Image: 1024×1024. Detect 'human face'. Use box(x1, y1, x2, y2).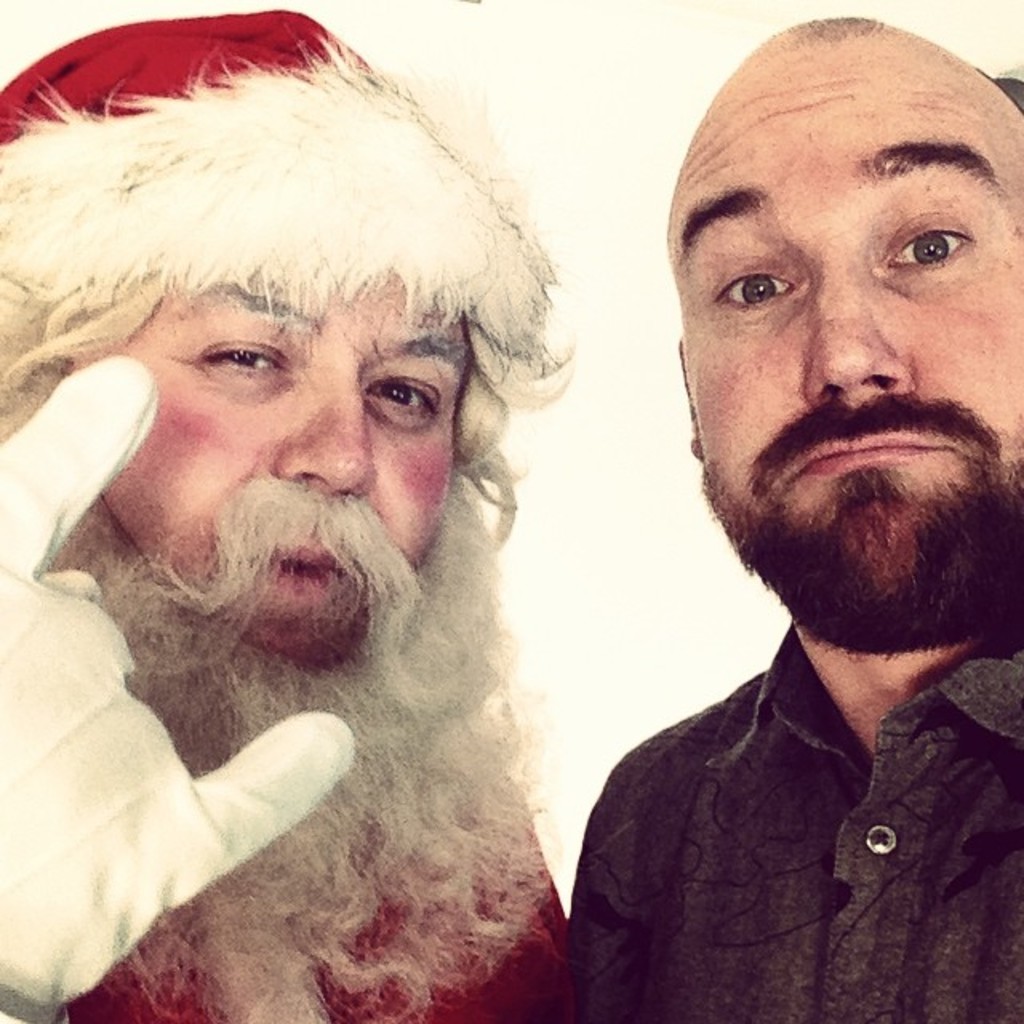
box(62, 219, 483, 682).
